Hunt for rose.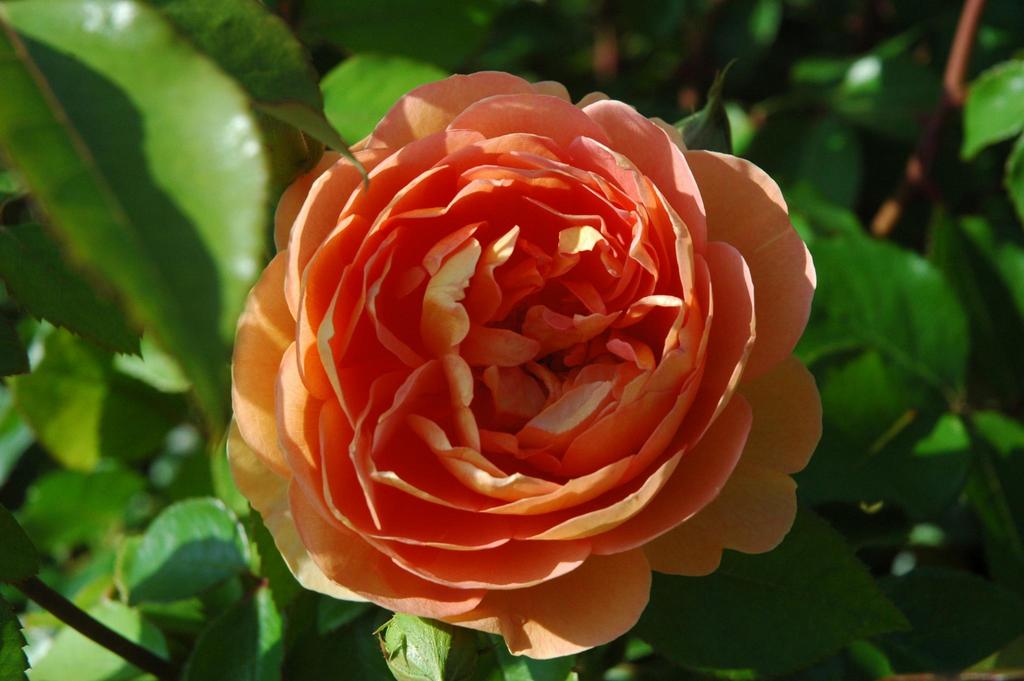
Hunted down at (left=223, top=68, right=827, bottom=662).
